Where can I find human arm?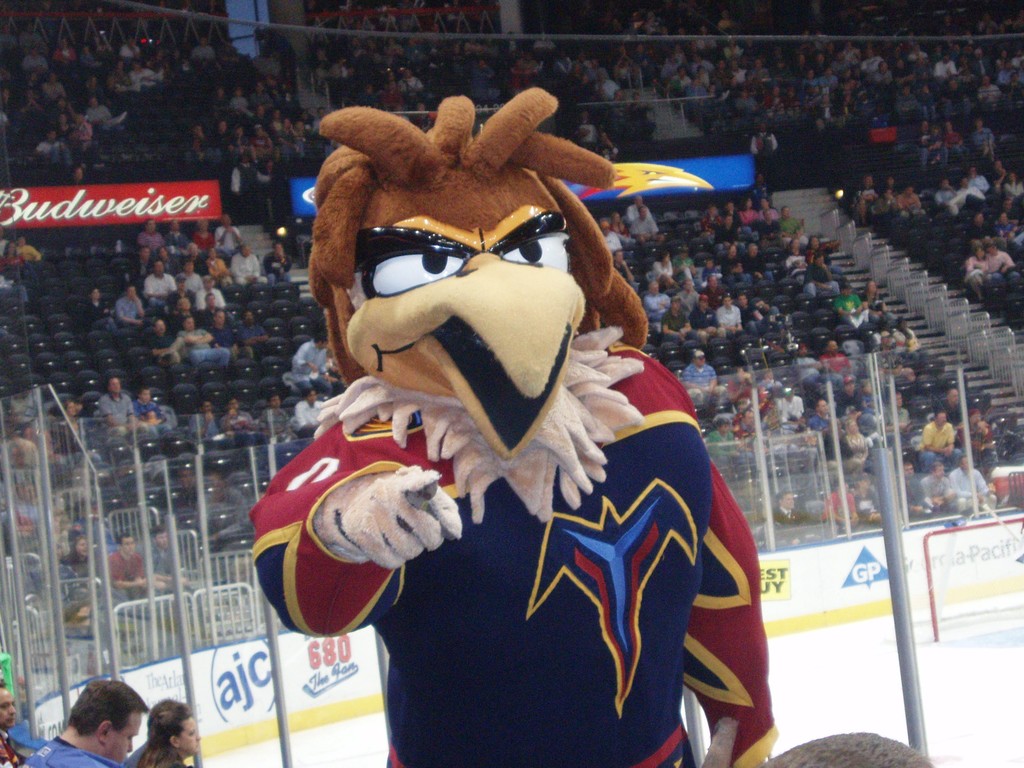
You can find it at region(620, 260, 632, 283).
